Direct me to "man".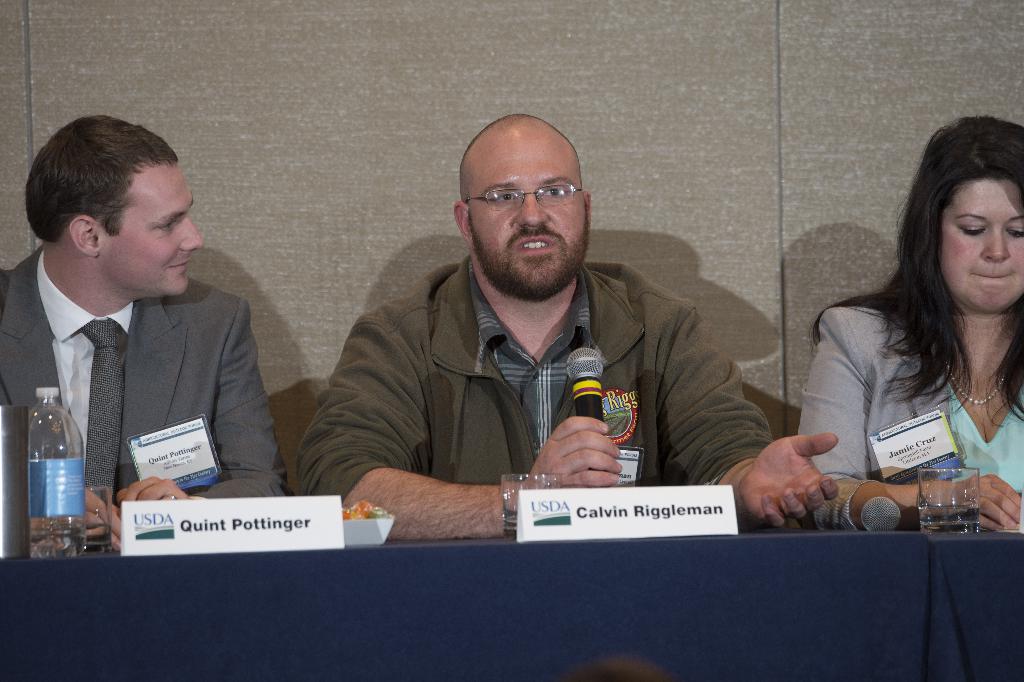
Direction: region(0, 119, 290, 535).
